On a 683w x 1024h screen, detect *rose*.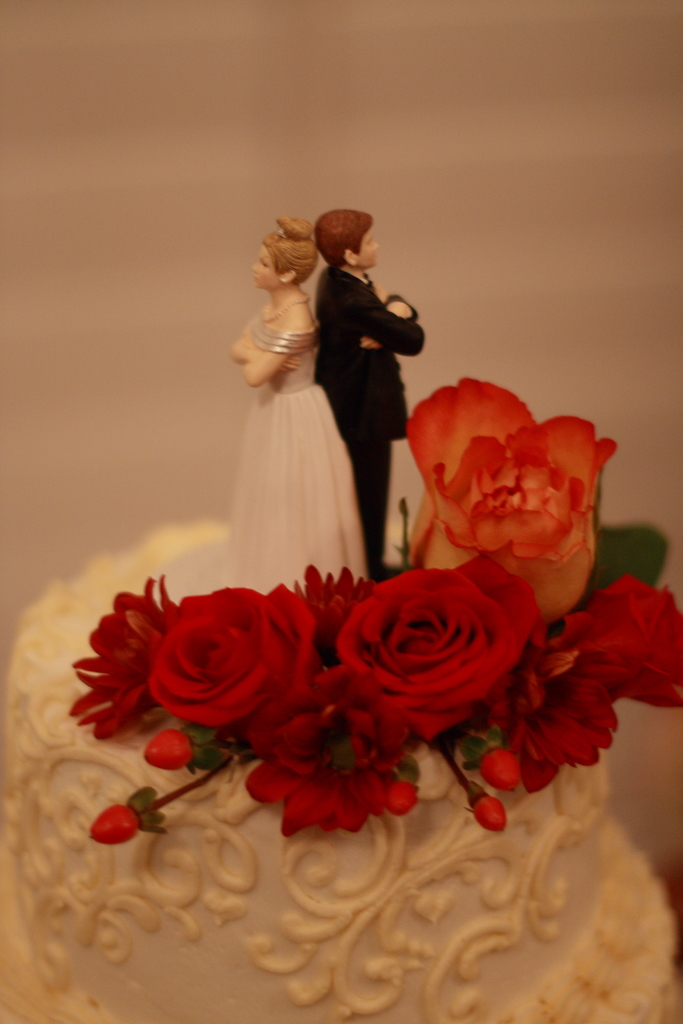
<box>553,574,682,714</box>.
